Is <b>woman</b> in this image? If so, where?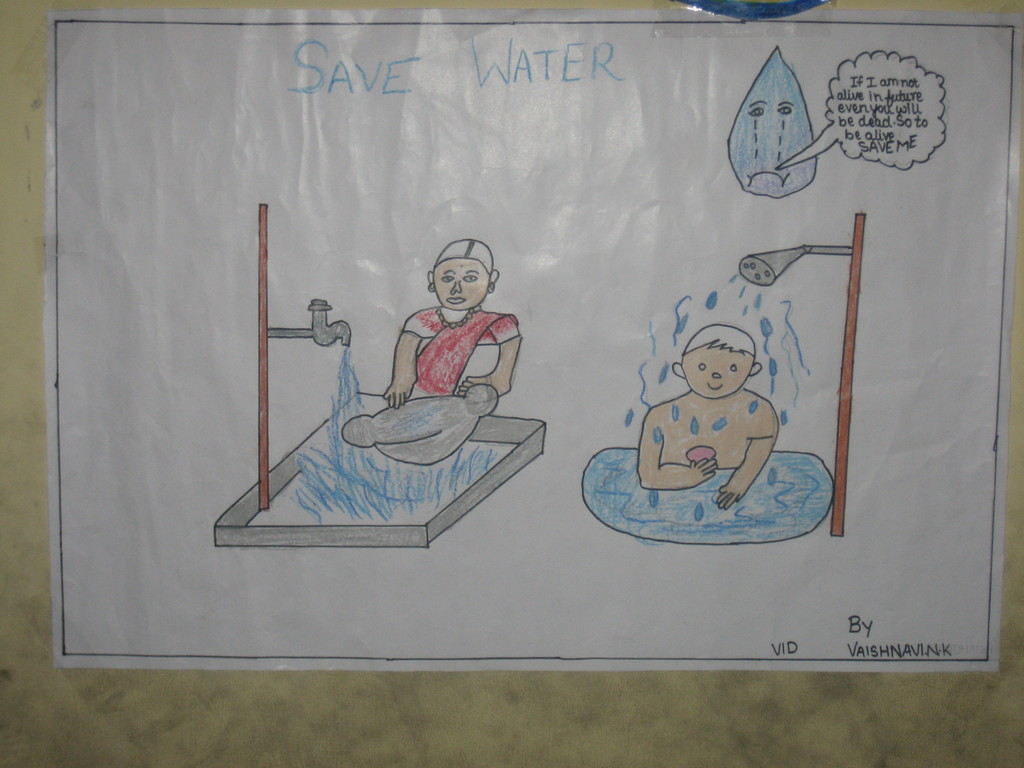
Yes, at left=383, top=241, right=523, bottom=401.
